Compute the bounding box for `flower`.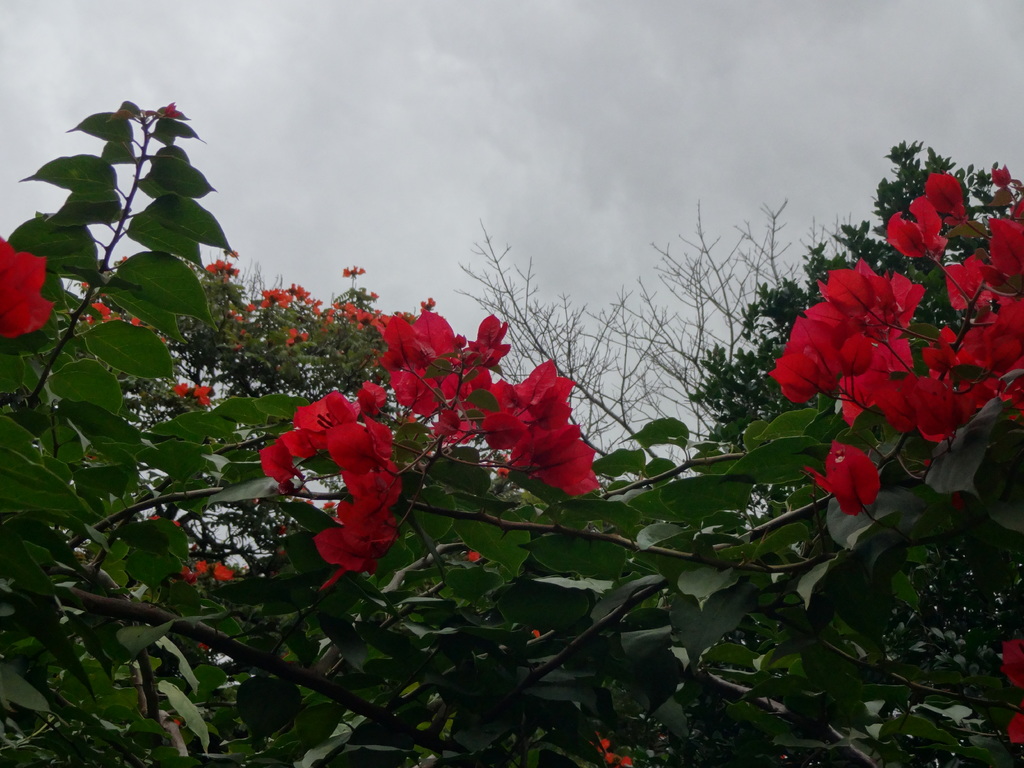
box=[530, 630, 541, 640].
